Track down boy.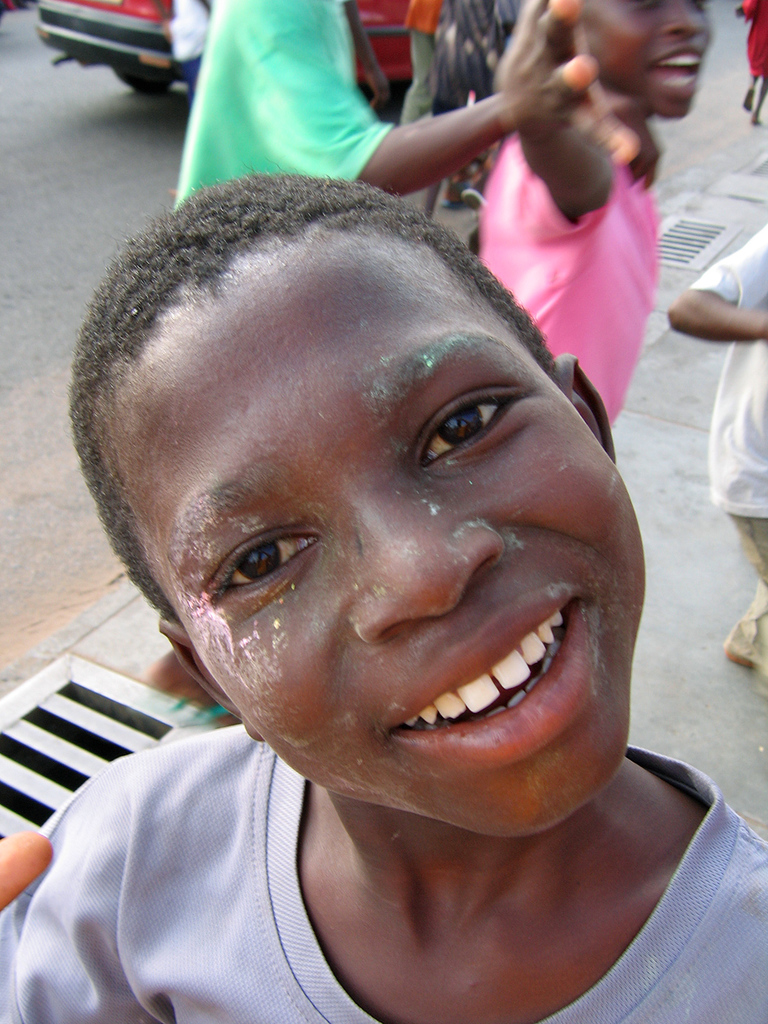
Tracked to (left=465, top=0, right=713, bottom=415).
